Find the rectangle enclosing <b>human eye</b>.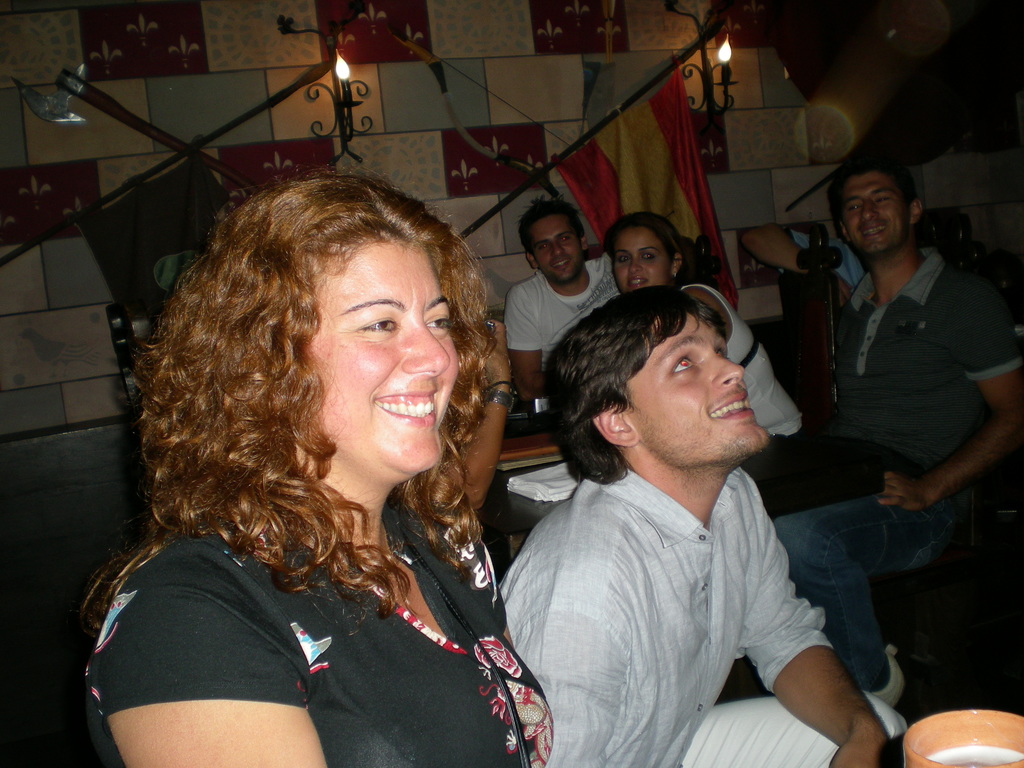
666, 351, 697, 377.
